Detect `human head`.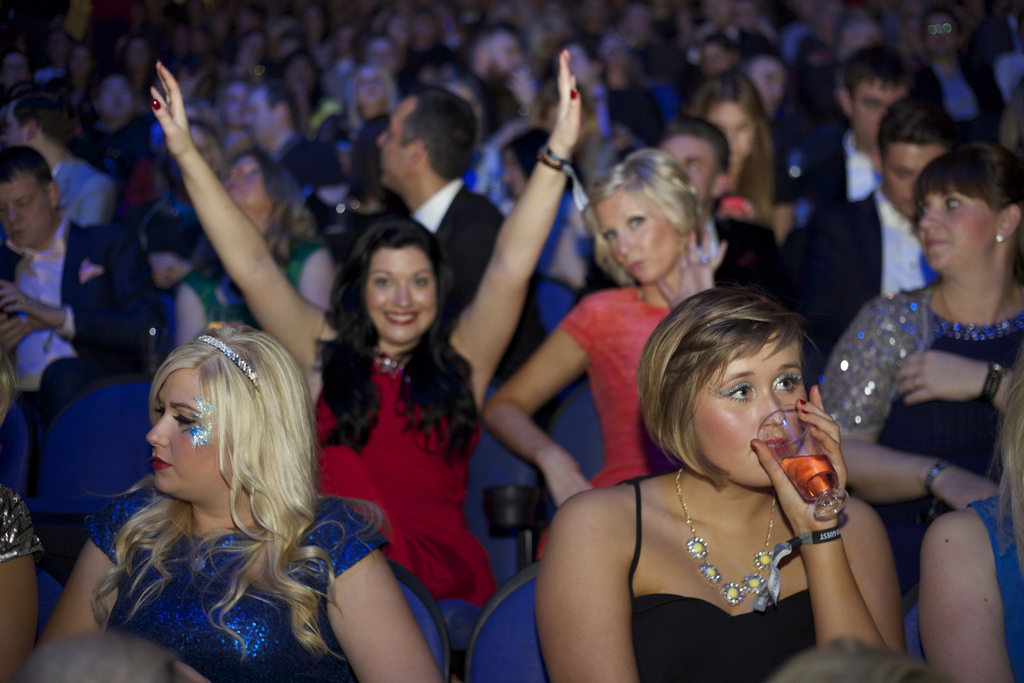
Detected at 92, 74, 132, 122.
